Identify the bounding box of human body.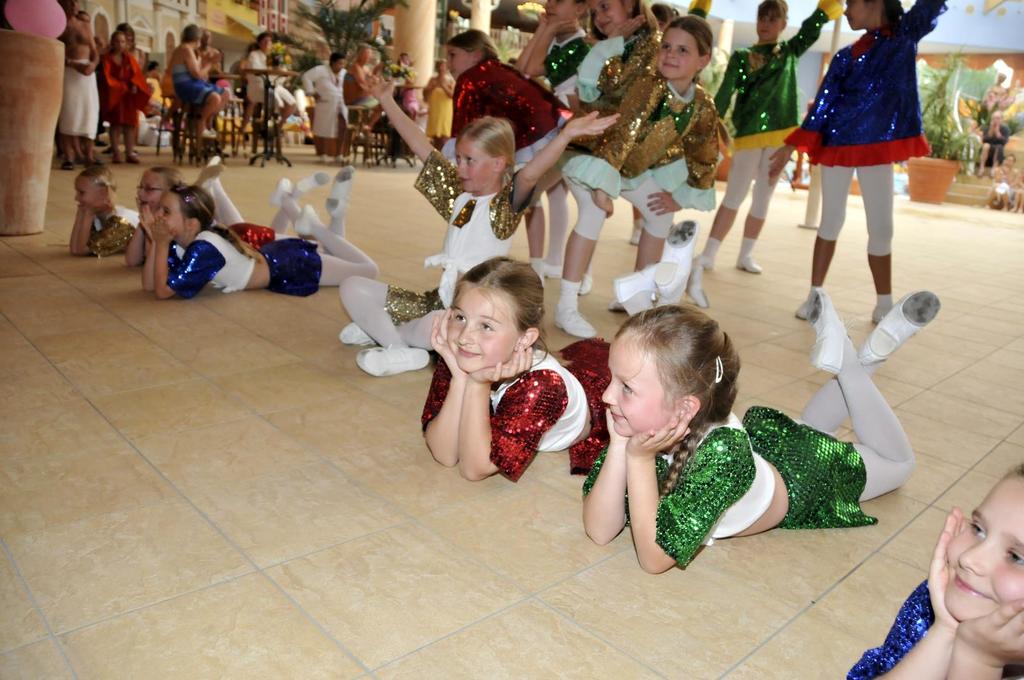
Rect(843, 507, 1023, 679).
